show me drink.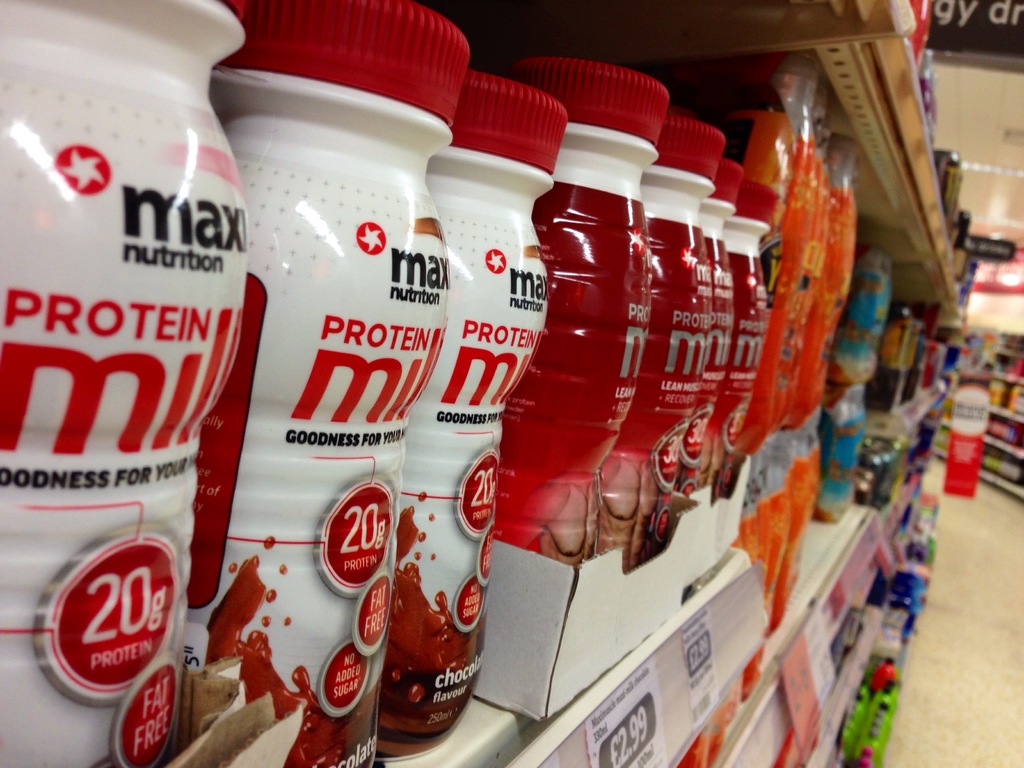
drink is here: [0, 0, 249, 767].
